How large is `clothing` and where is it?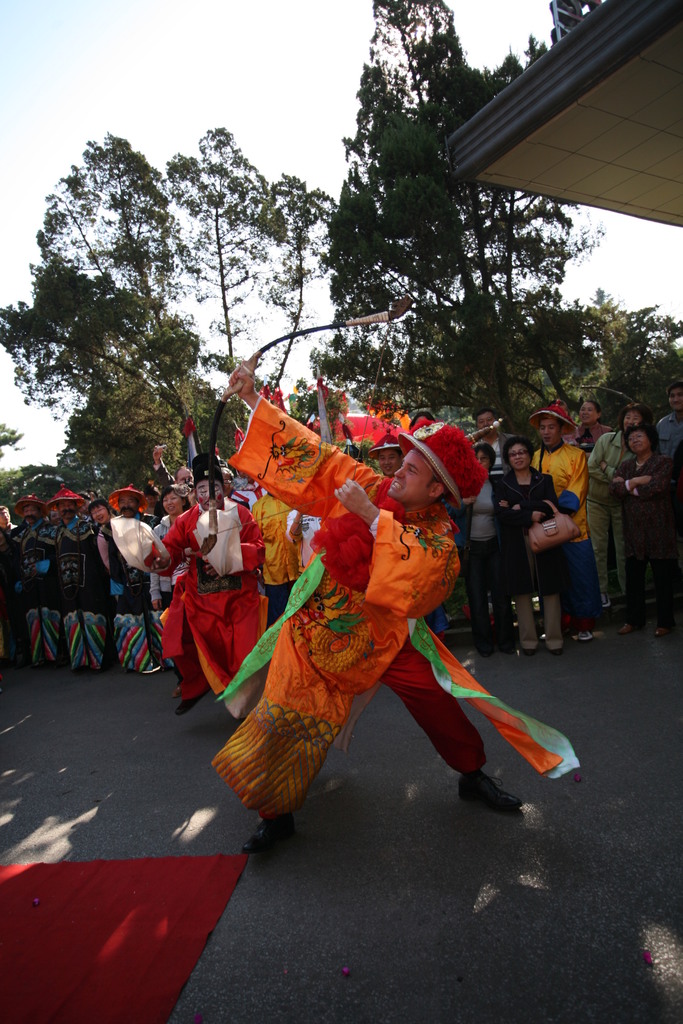
Bounding box: 163, 497, 270, 712.
